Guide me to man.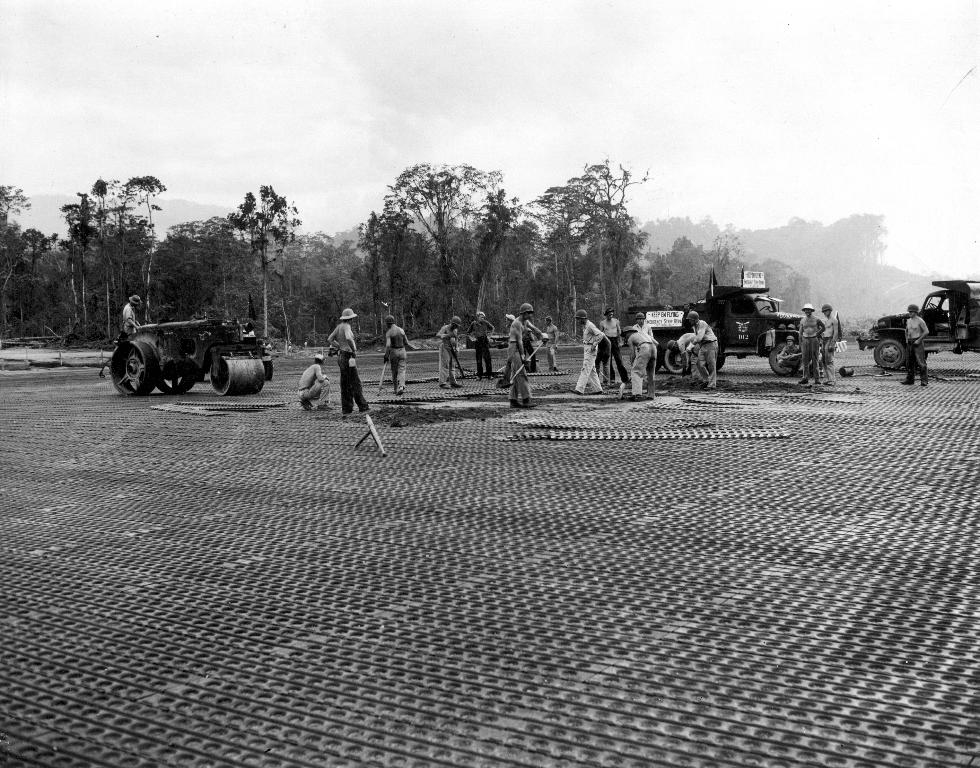
Guidance: <region>437, 314, 465, 389</region>.
